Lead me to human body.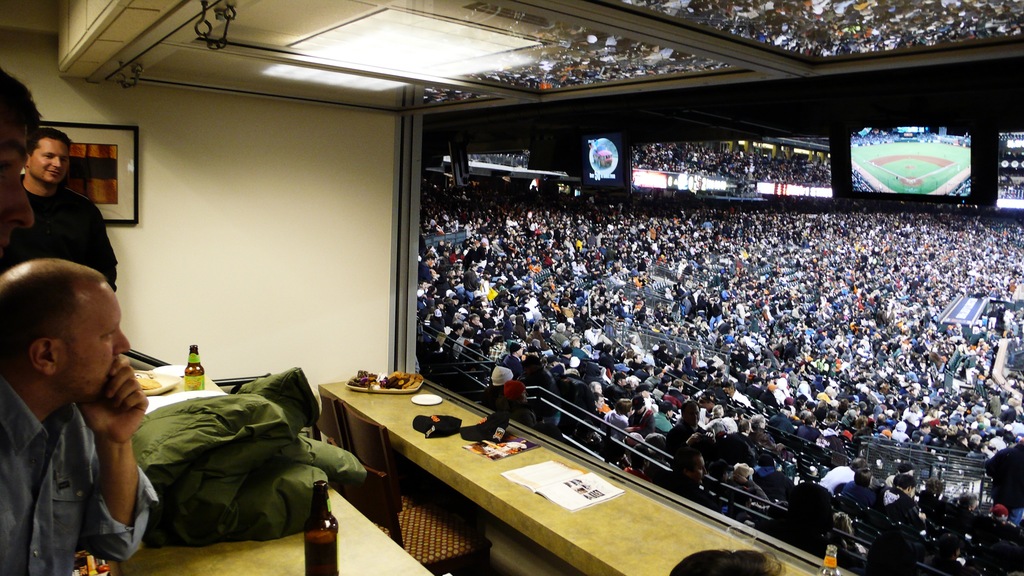
Lead to (477, 241, 492, 248).
